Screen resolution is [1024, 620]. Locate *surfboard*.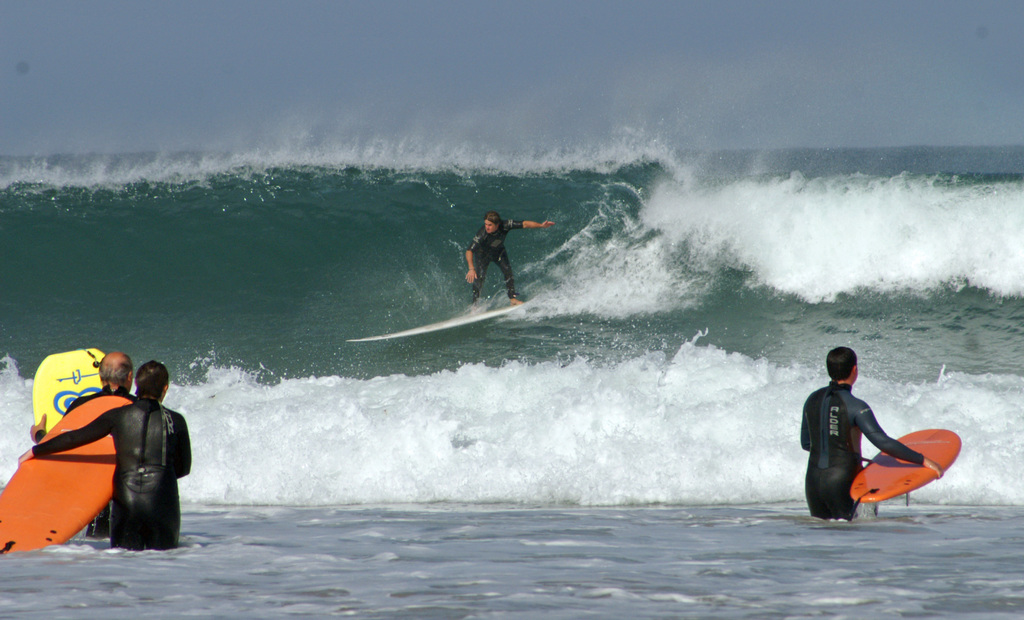
select_region(399, 306, 520, 336).
